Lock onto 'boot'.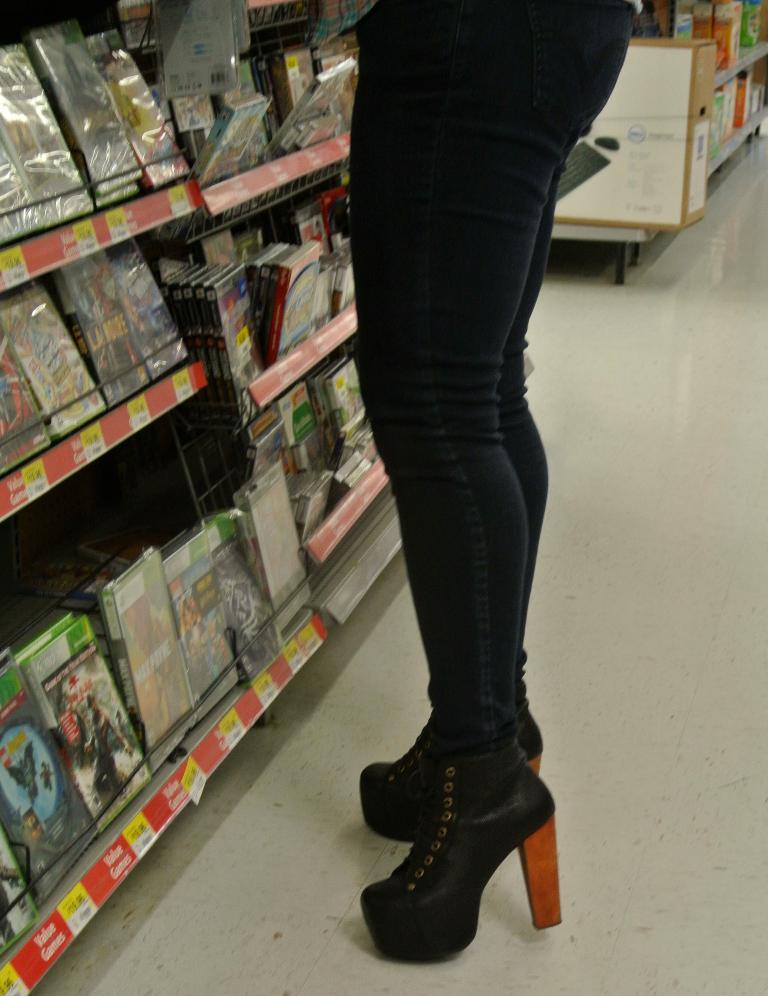
Locked: select_region(361, 797, 562, 965).
